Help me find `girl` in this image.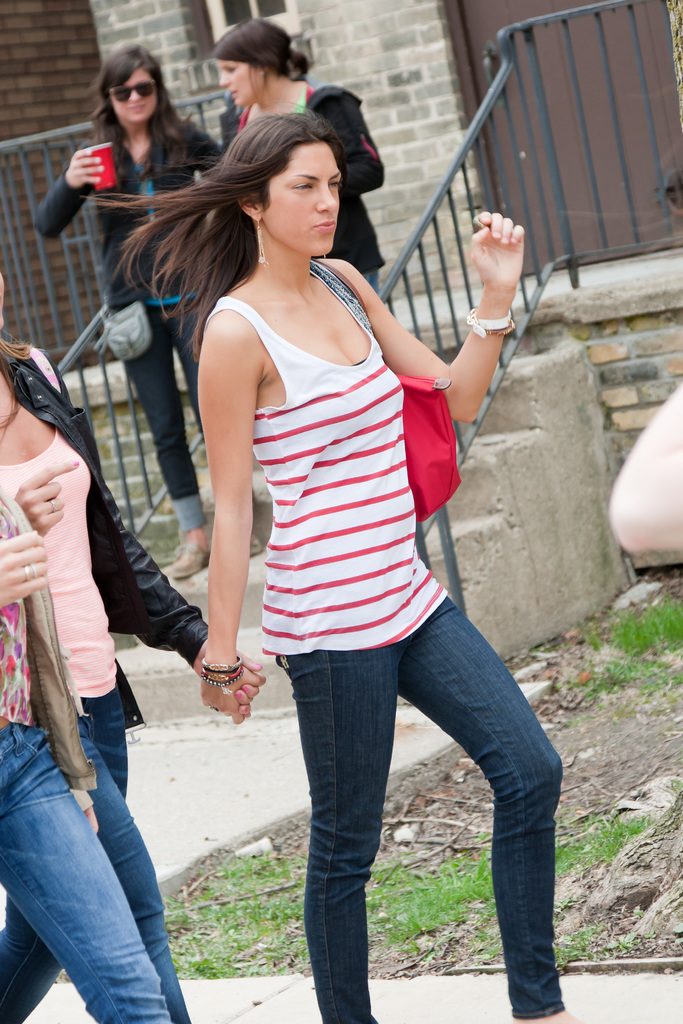
Found it: x1=216 y1=15 x2=384 y2=304.
